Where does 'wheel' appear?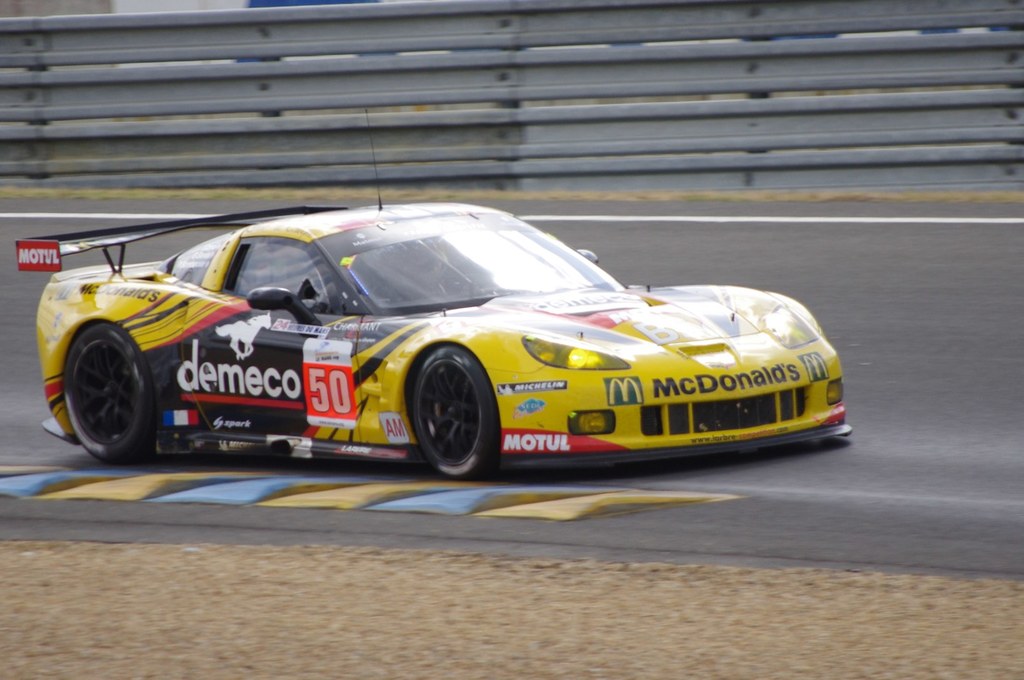
Appears at x1=414 y1=358 x2=490 y2=474.
